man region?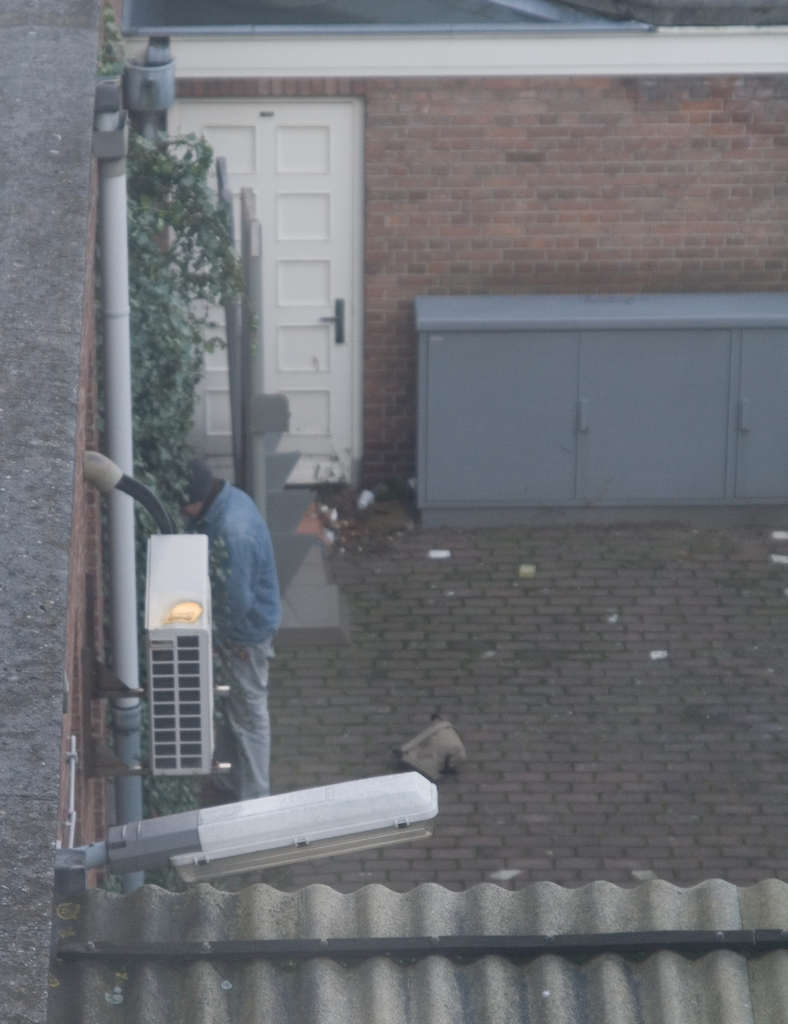
[x1=176, y1=472, x2=273, y2=791]
